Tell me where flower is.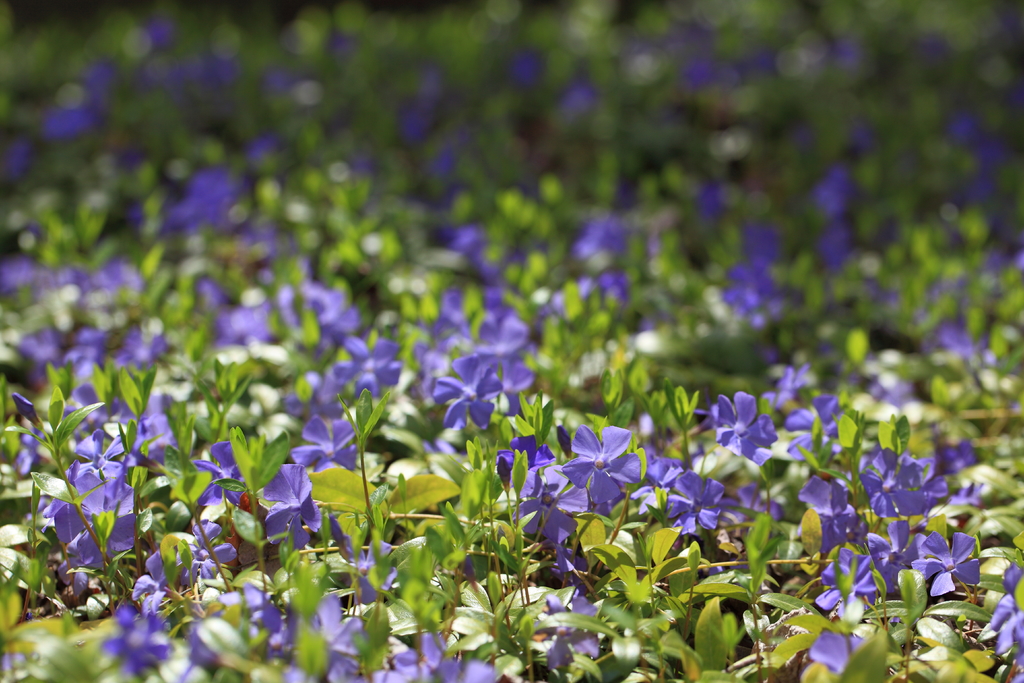
flower is at 287, 415, 364, 475.
